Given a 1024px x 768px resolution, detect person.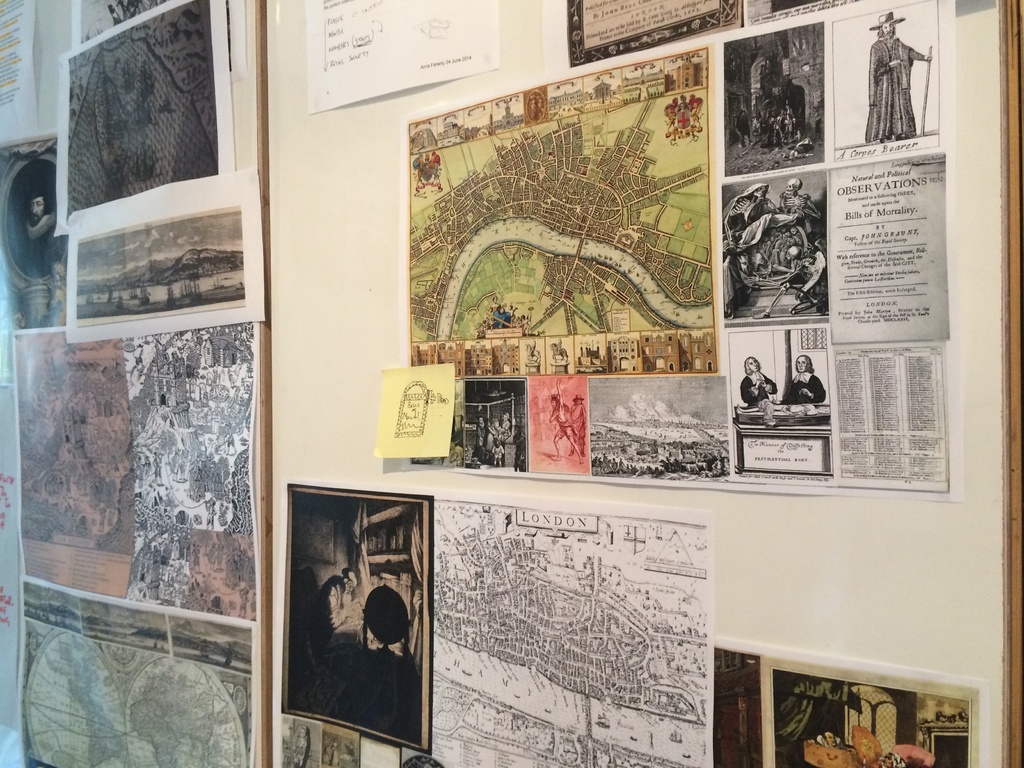
l=567, t=393, r=589, b=458.
